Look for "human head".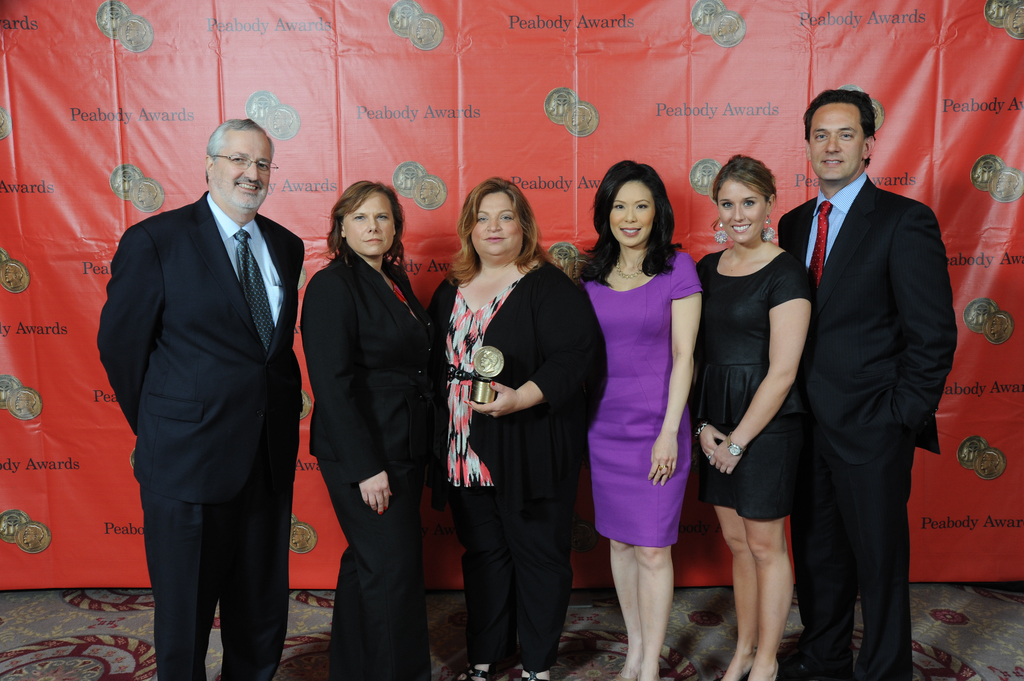
Found: 124/20/148/42.
